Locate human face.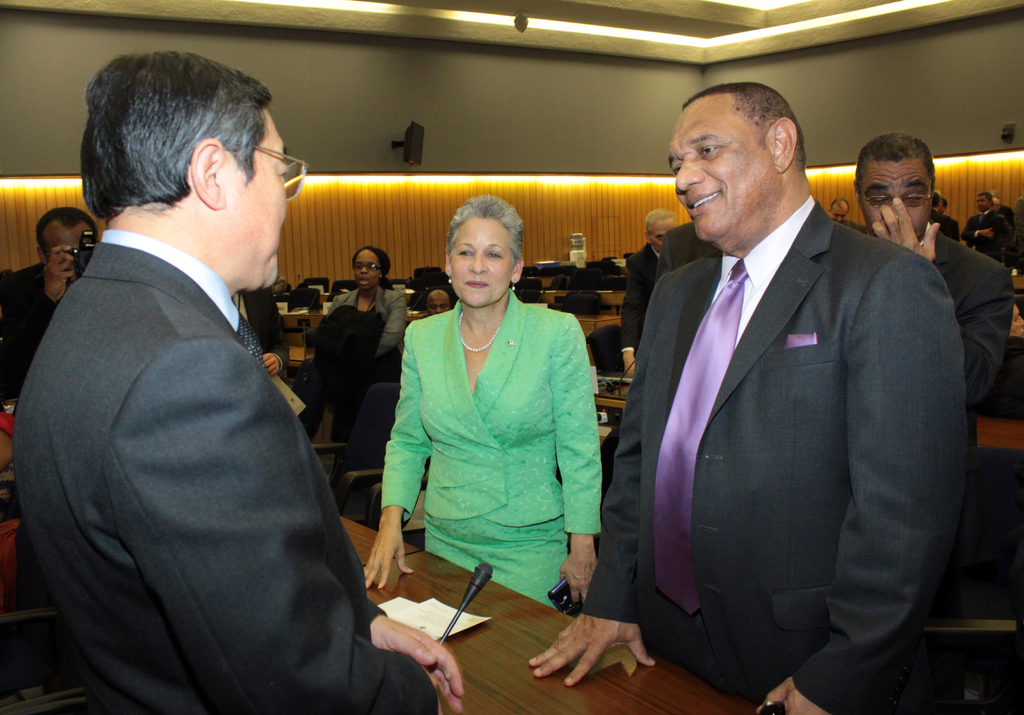
Bounding box: 857:156:933:238.
